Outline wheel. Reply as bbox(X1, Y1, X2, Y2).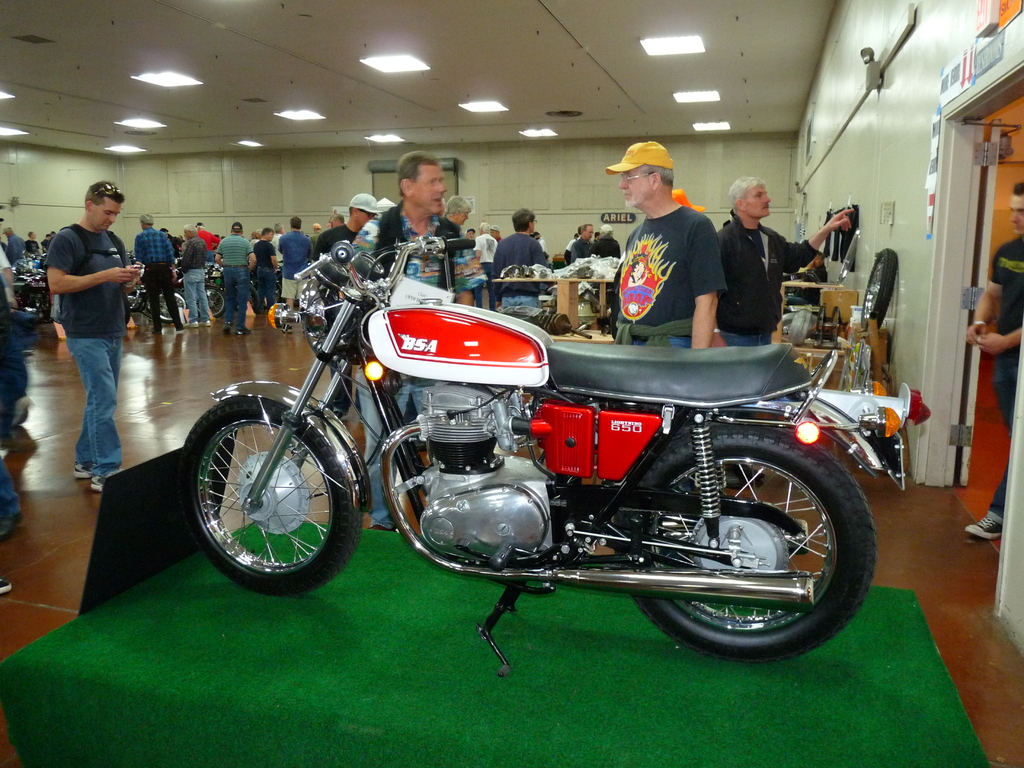
bbox(187, 396, 345, 585).
